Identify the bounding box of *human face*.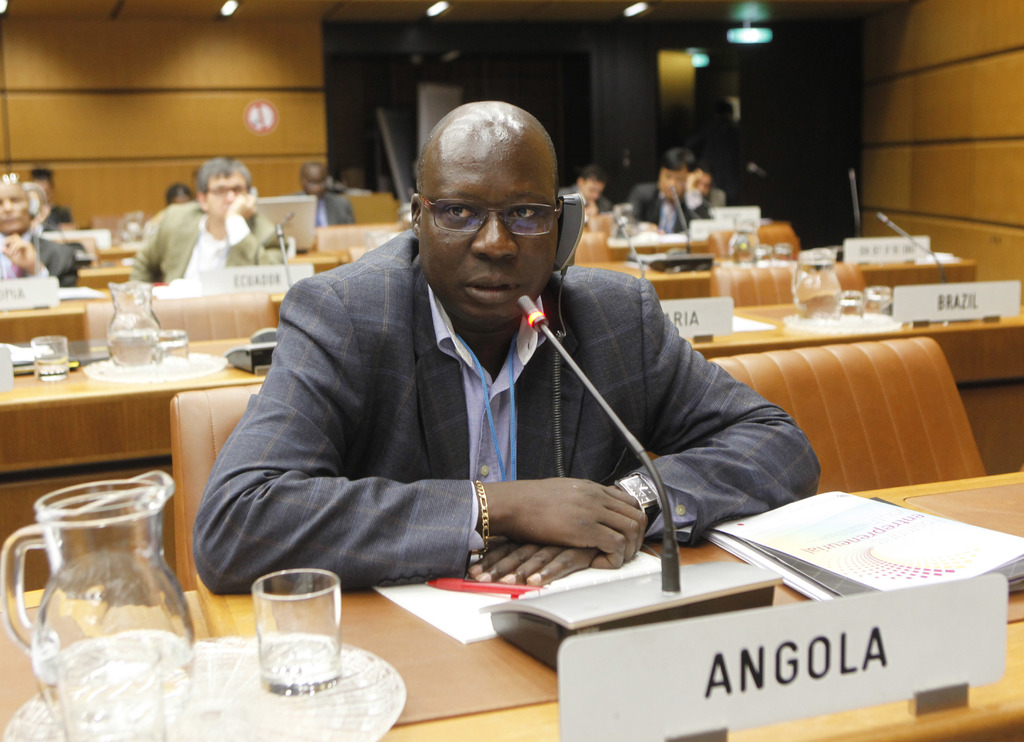
l=201, t=166, r=246, b=216.
